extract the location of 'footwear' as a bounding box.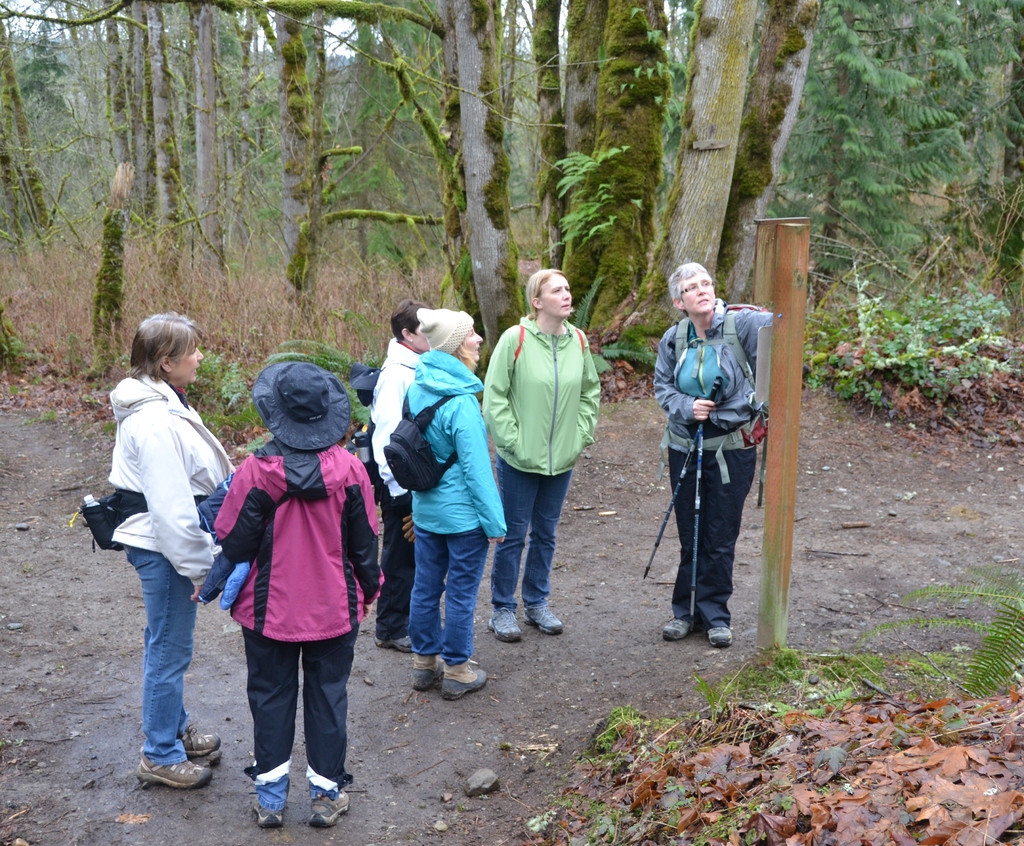
crop(708, 628, 734, 648).
